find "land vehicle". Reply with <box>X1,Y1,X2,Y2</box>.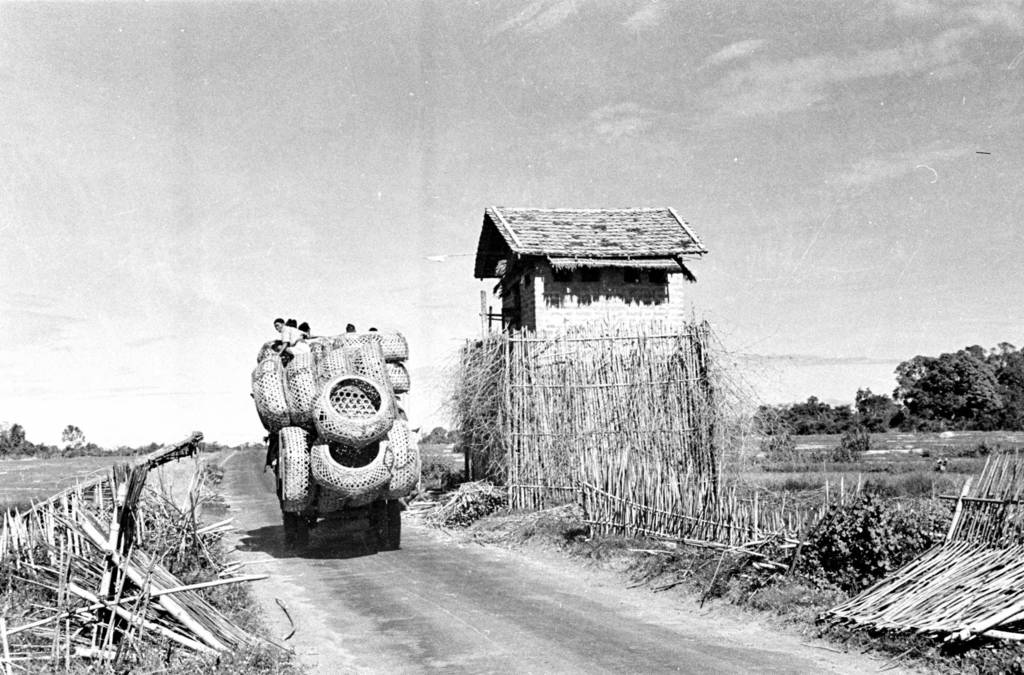
<box>250,330,420,553</box>.
